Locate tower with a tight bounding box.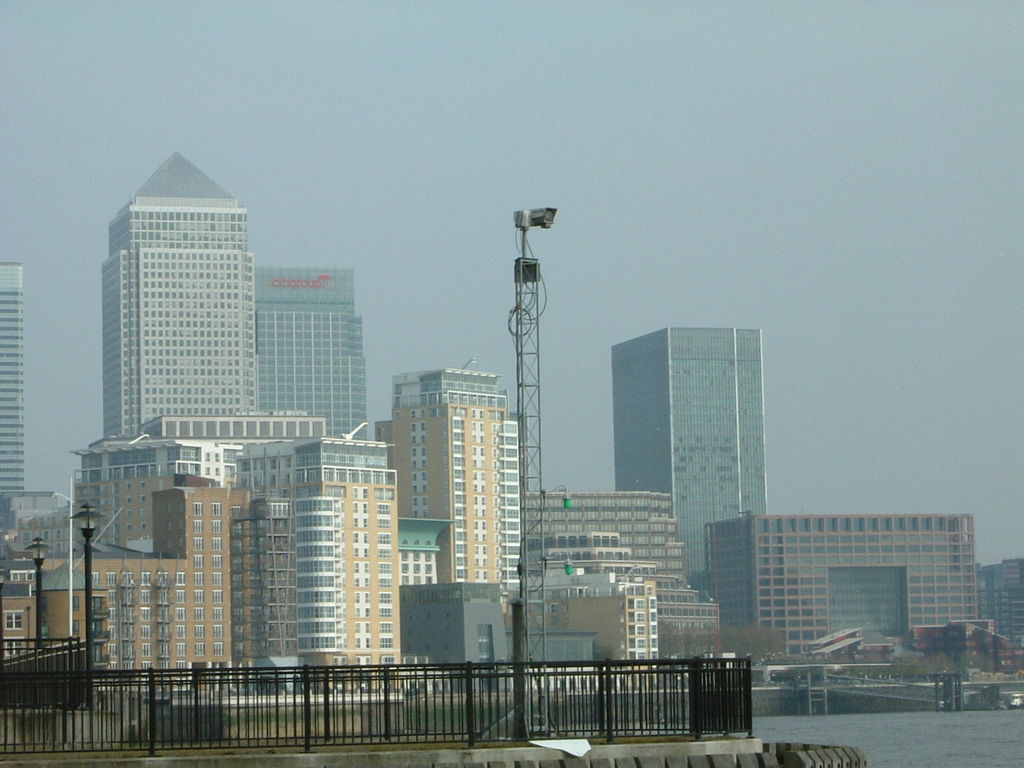
(609,324,772,604).
